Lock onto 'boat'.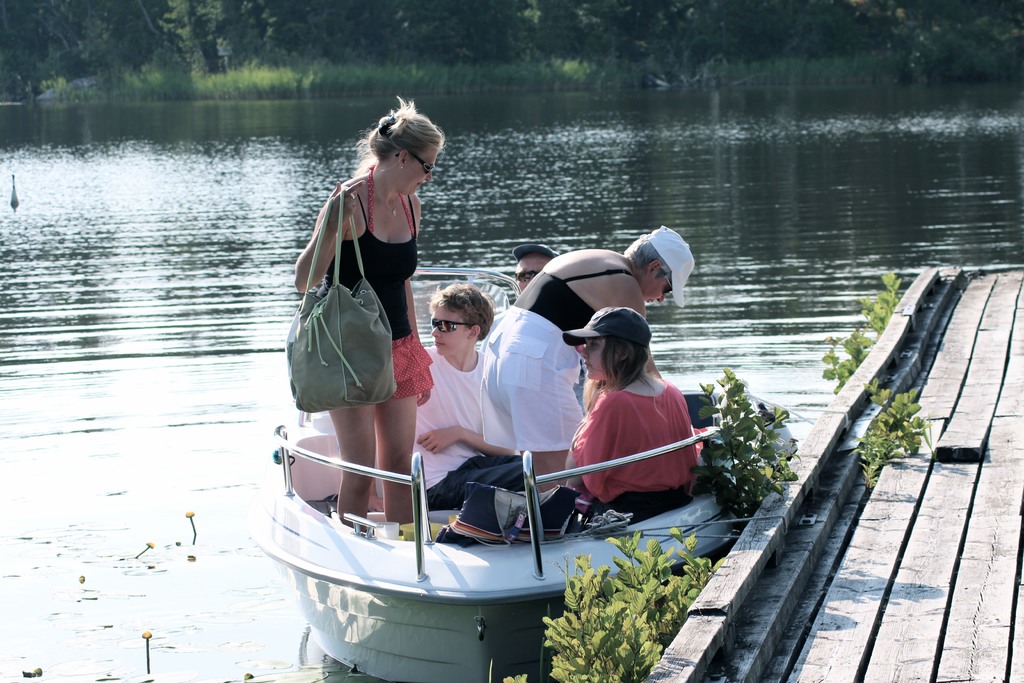
Locked: left=250, top=374, right=737, bottom=661.
